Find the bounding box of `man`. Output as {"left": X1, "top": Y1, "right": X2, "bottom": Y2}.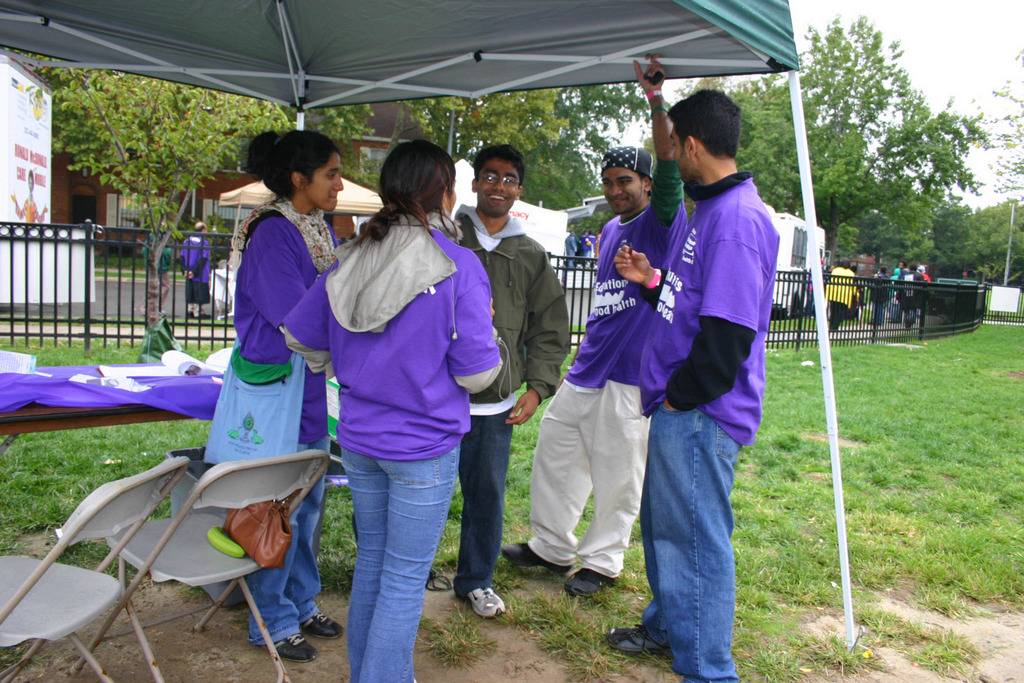
{"left": 634, "top": 83, "right": 797, "bottom": 676}.
